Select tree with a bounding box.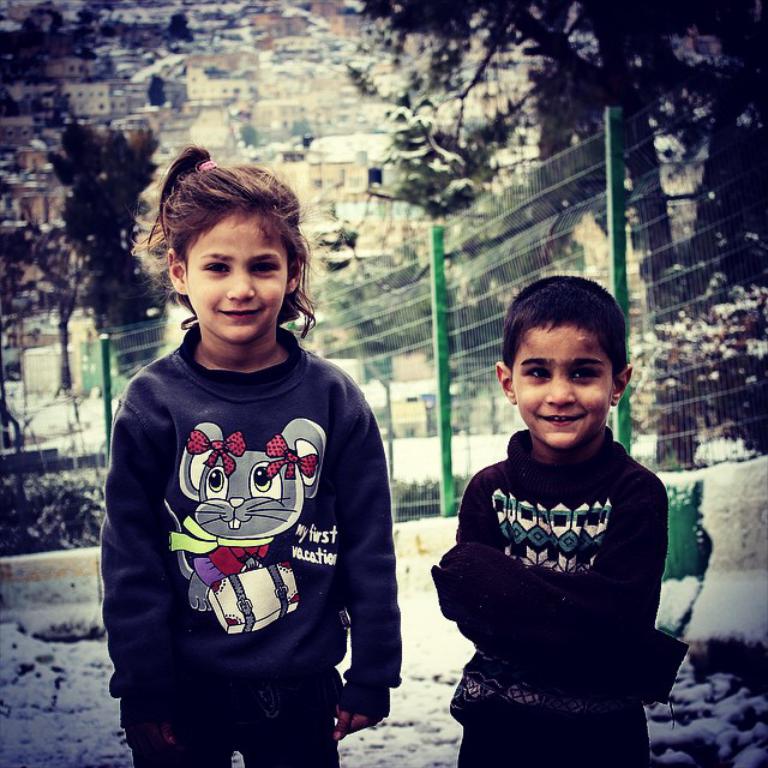
bbox(340, 0, 767, 466).
